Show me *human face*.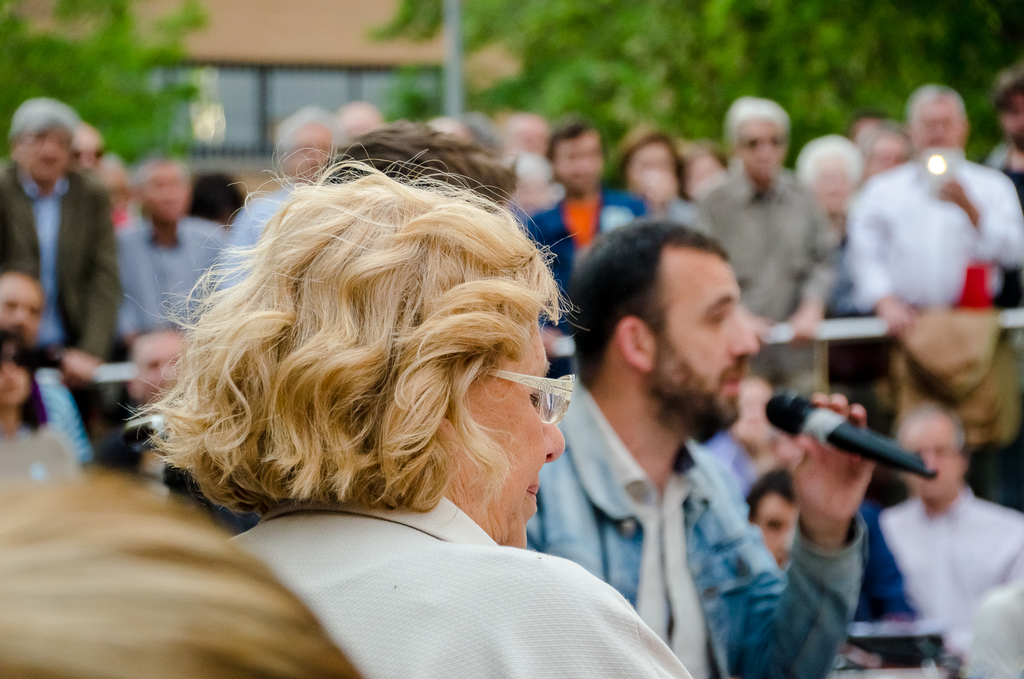
*human face* is here: 25,128,69,184.
